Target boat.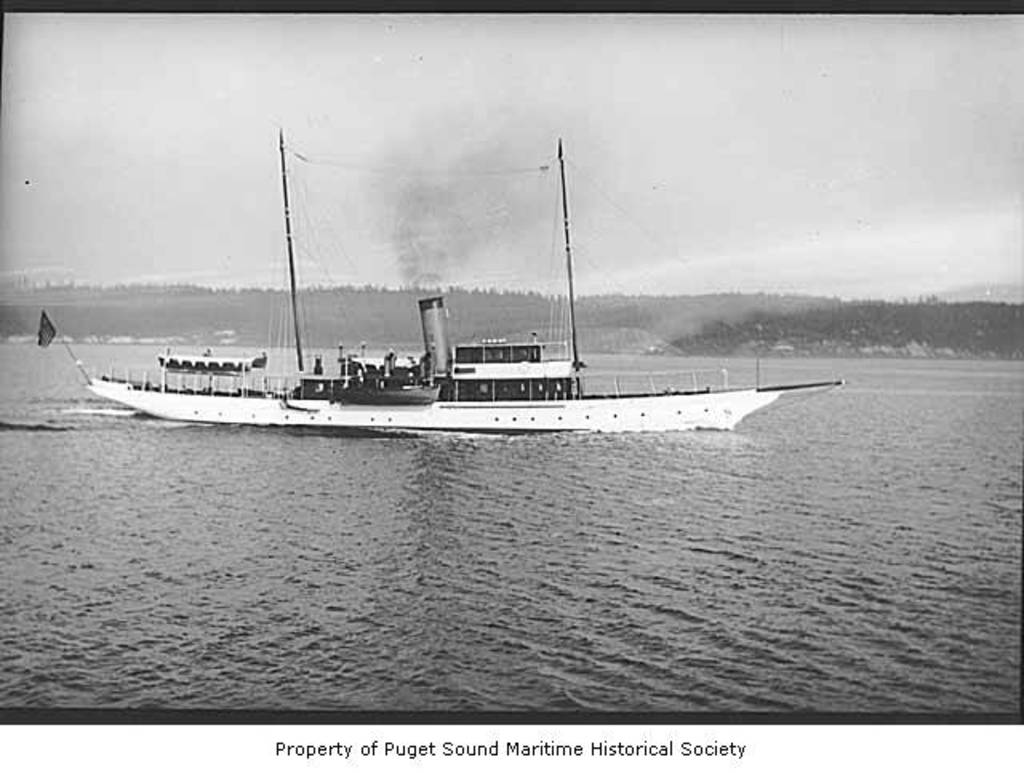
Target region: (x1=54, y1=142, x2=843, y2=443).
